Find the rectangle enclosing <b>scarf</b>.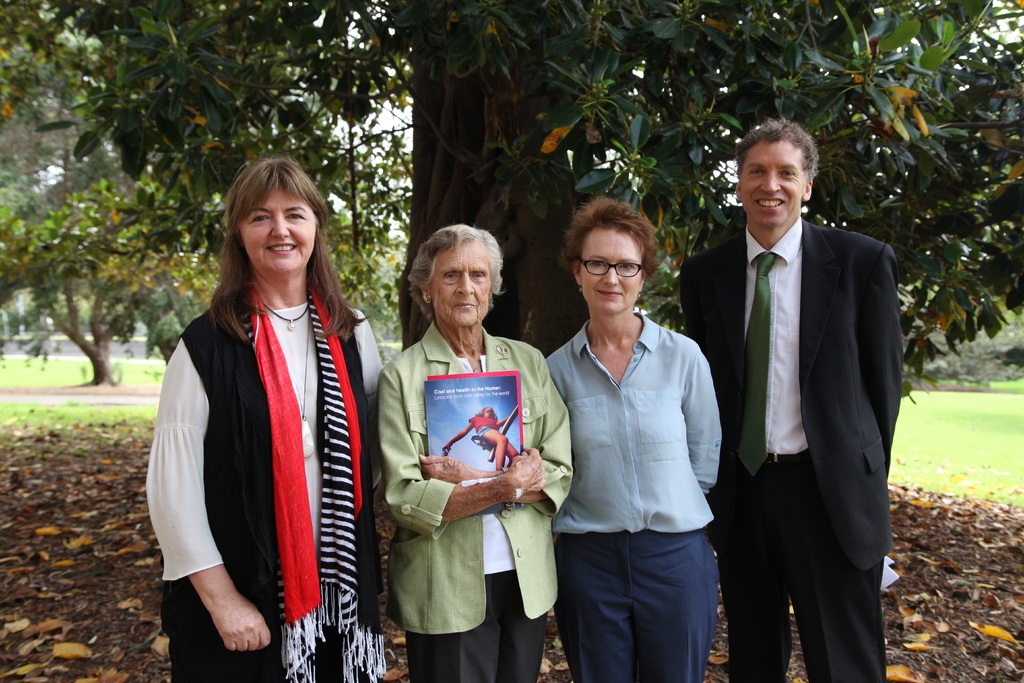
244:272:385:682.
